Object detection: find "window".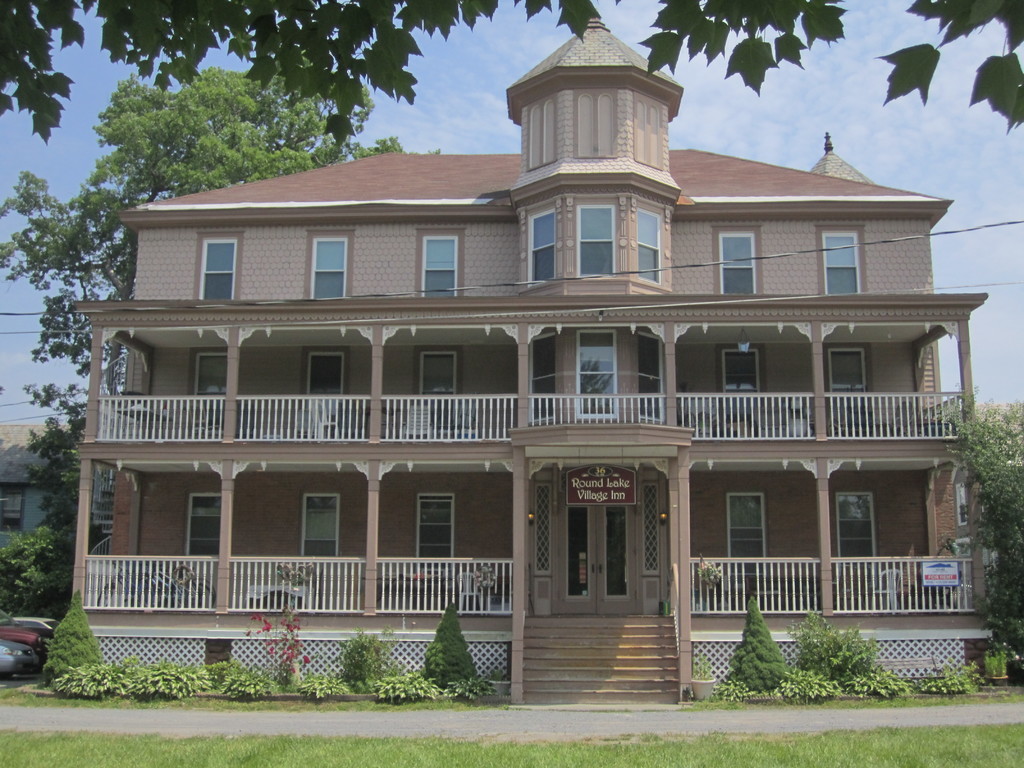
x1=724 y1=492 x2=769 y2=584.
